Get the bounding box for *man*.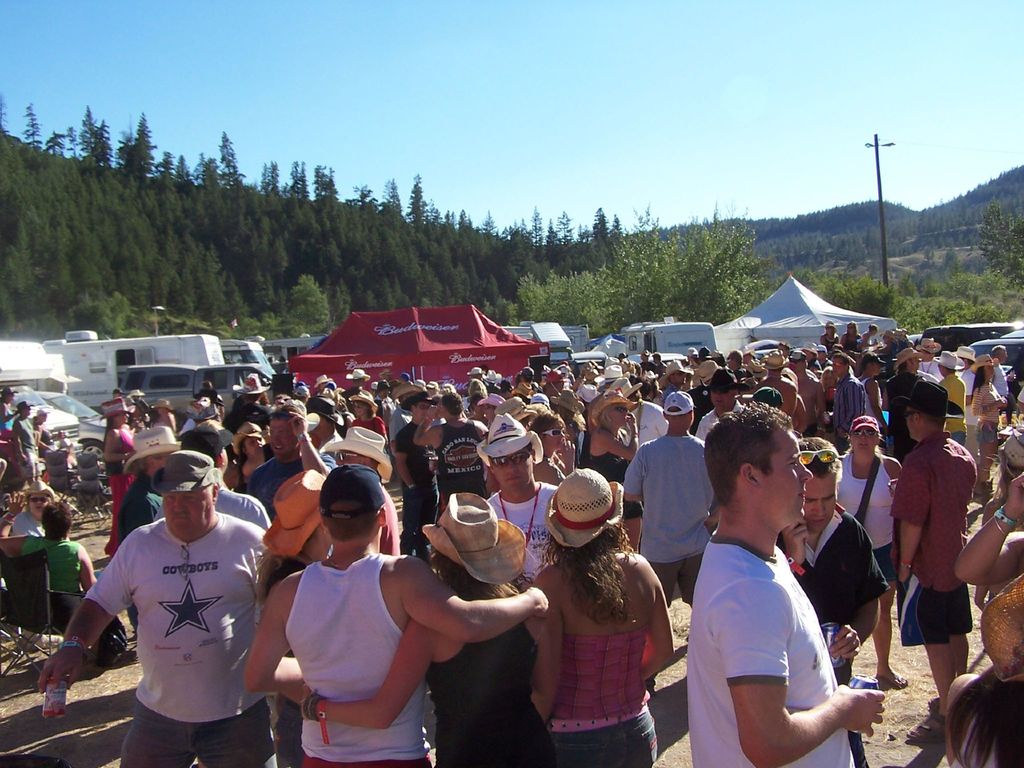
685, 400, 886, 767.
